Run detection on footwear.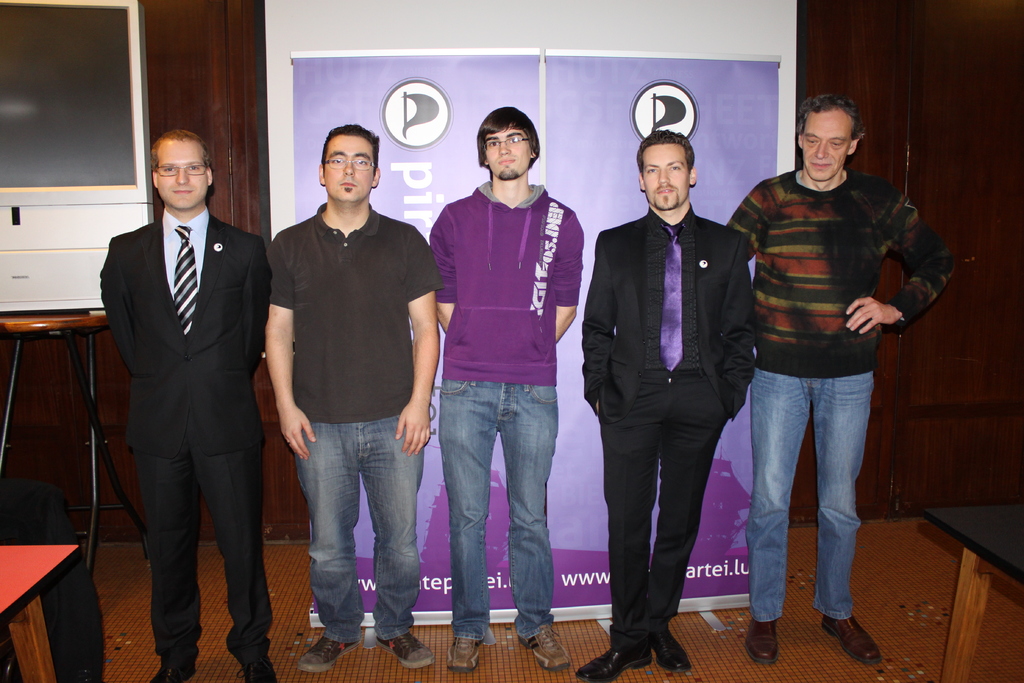
Result: <bbox>150, 664, 195, 682</bbox>.
